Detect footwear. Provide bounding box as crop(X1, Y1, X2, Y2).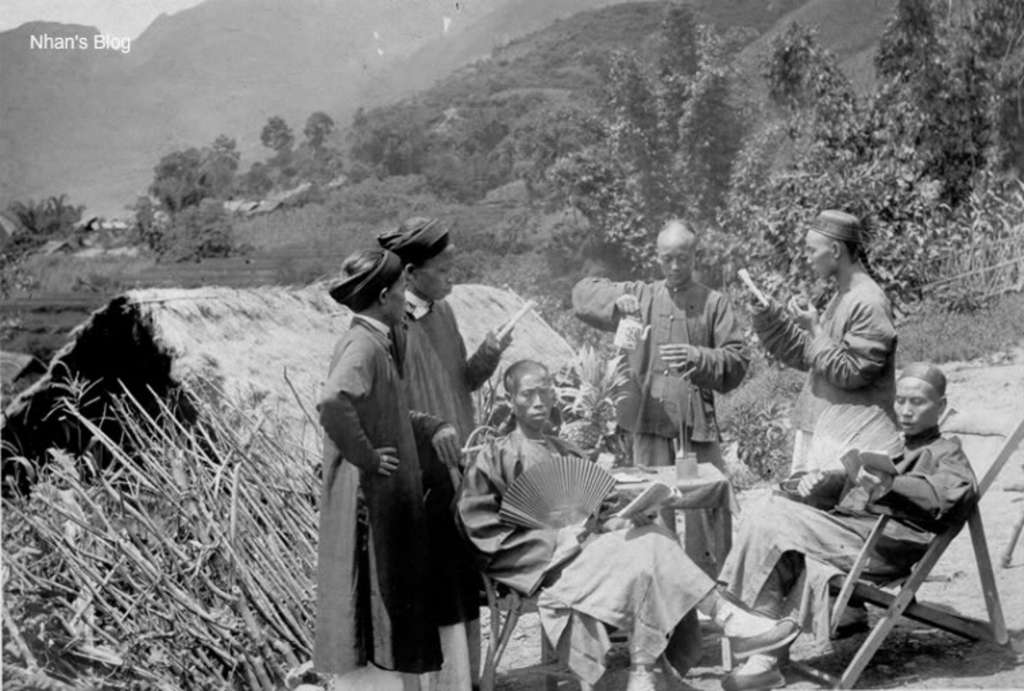
crop(729, 617, 800, 664).
